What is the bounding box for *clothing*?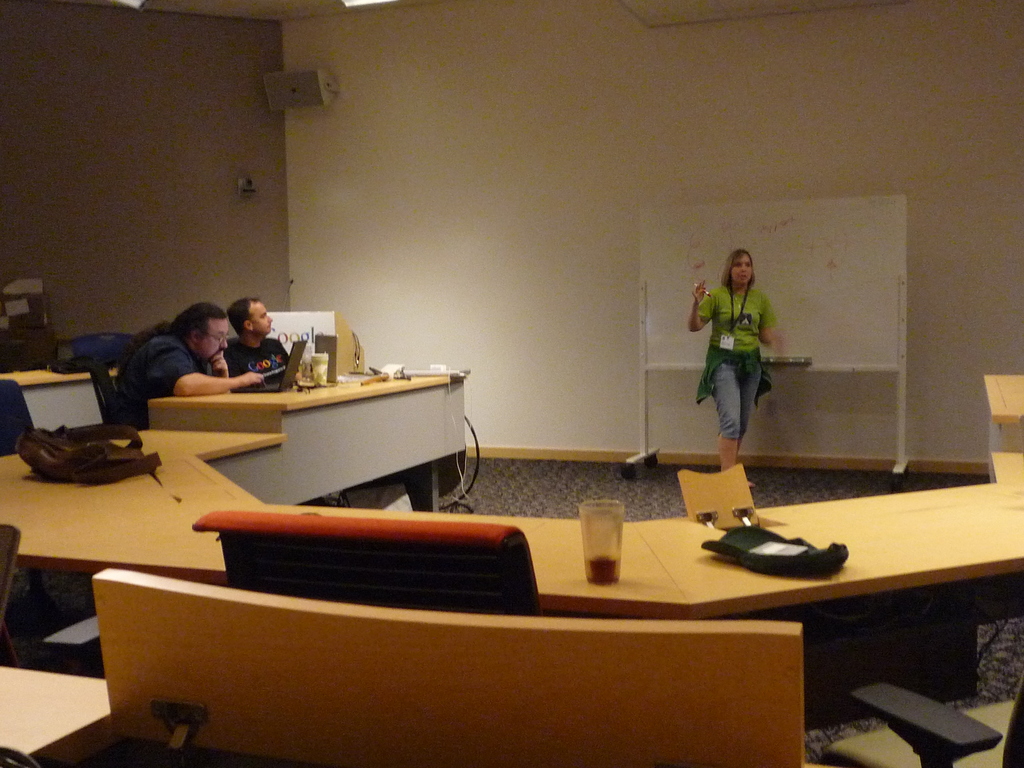
x1=223 y1=333 x2=291 y2=383.
